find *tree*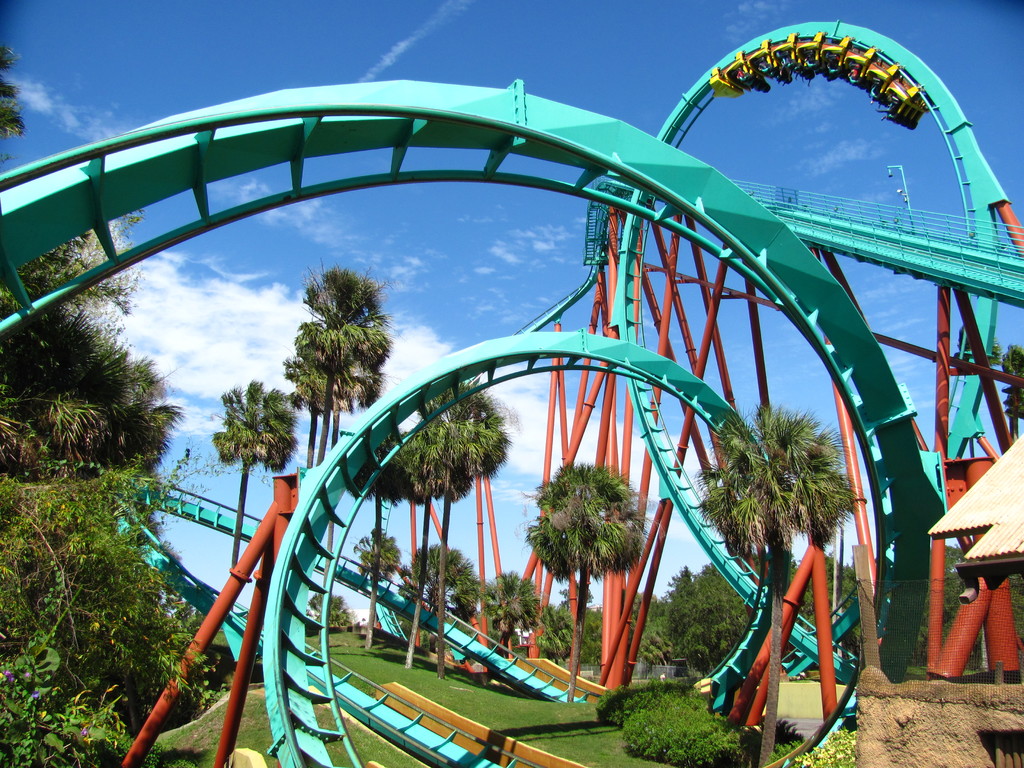
select_region(345, 434, 427, 656)
